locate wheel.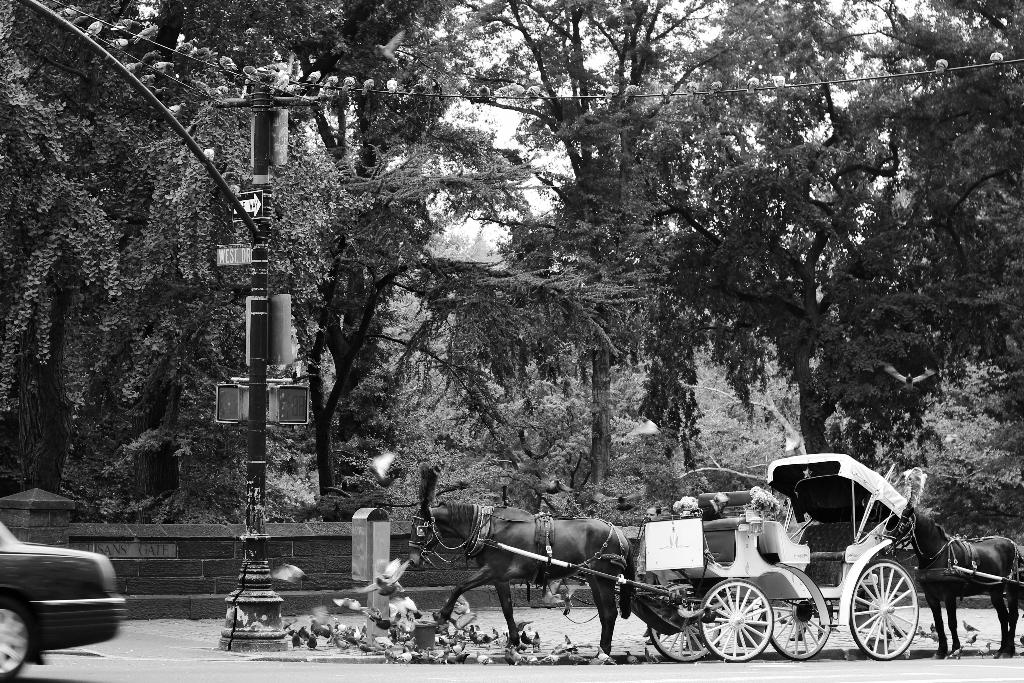
Bounding box: 648/581/721/661.
